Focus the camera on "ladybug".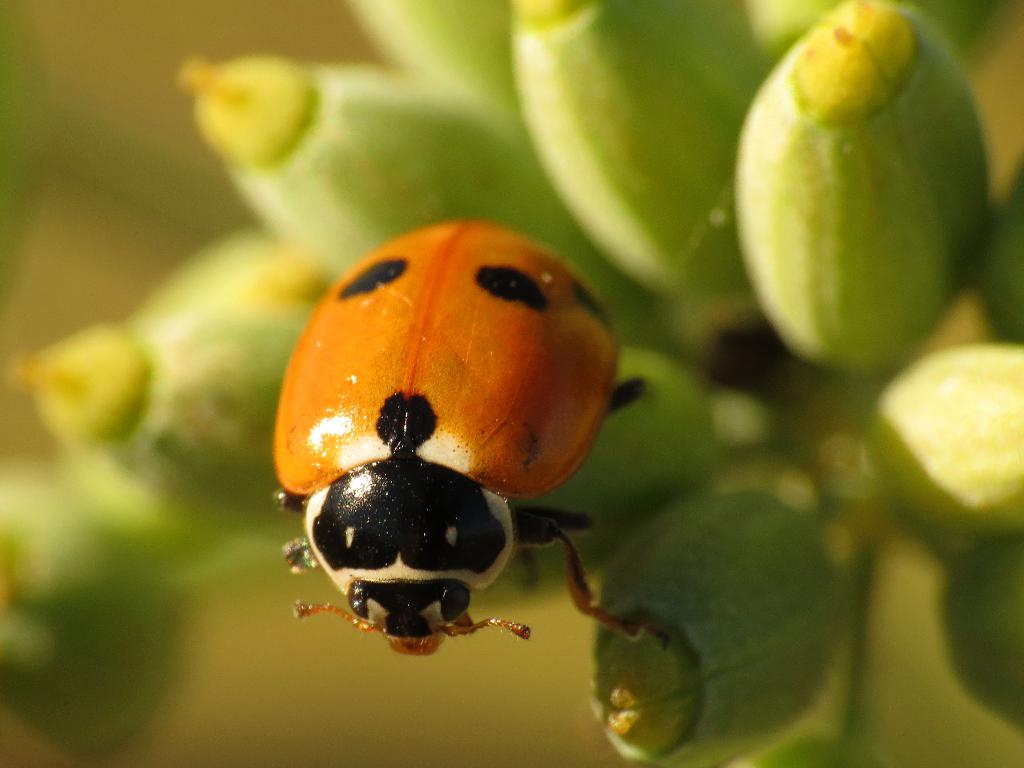
Focus region: {"x1": 271, "y1": 220, "x2": 668, "y2": 656}.
